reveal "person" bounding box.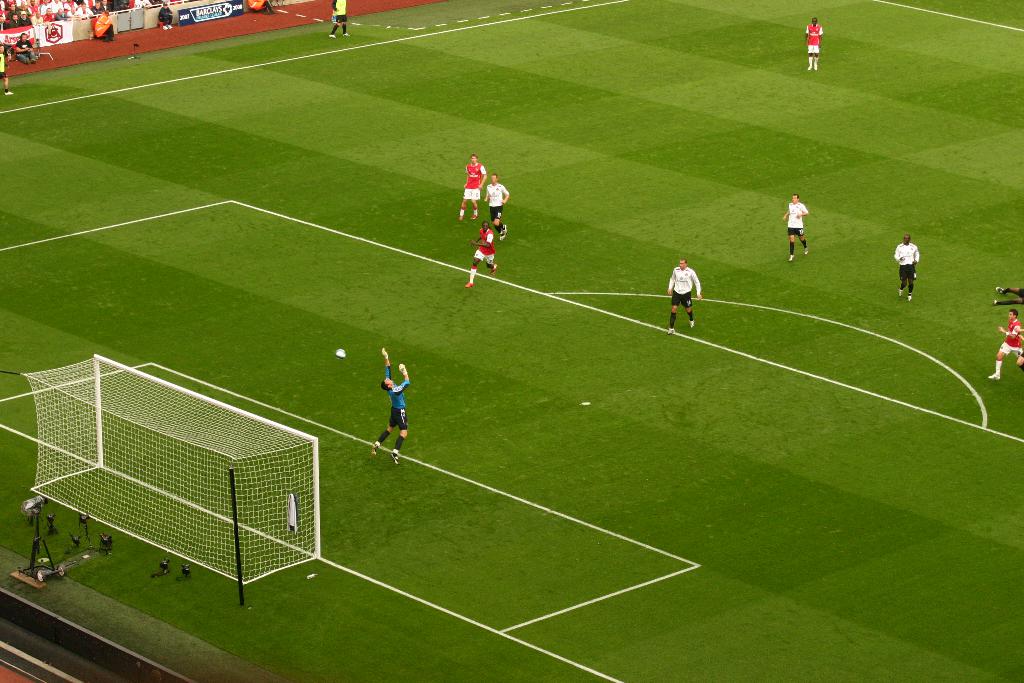
Revealed: bbox(0, 42, 15, 97).
